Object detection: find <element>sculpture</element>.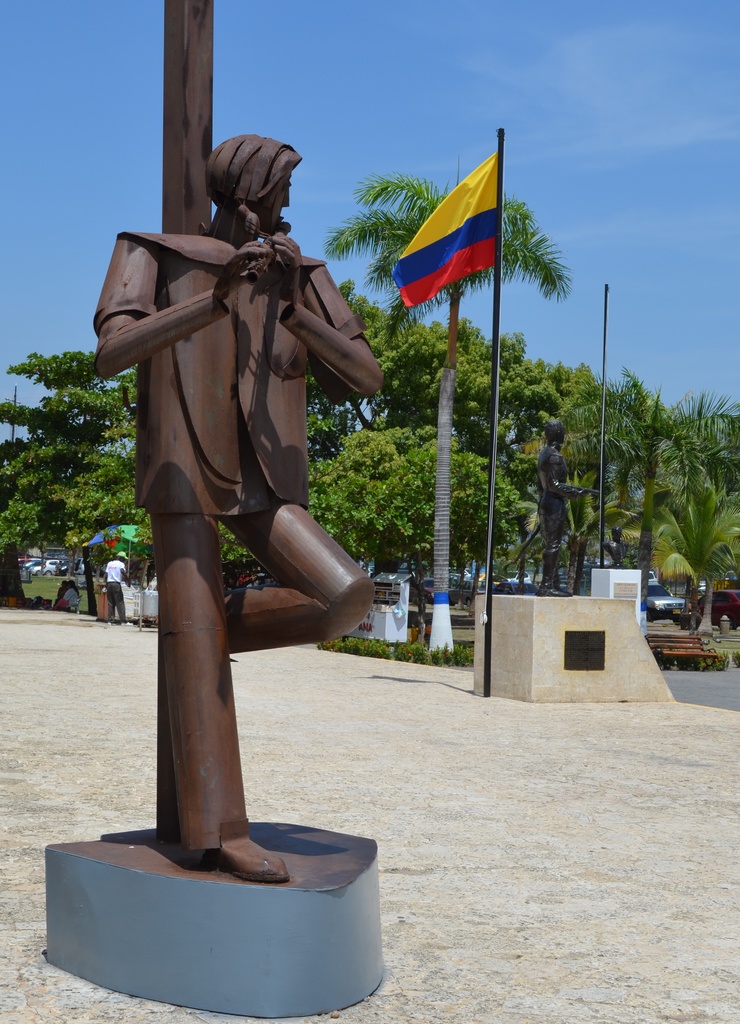
84:94:375:982.
